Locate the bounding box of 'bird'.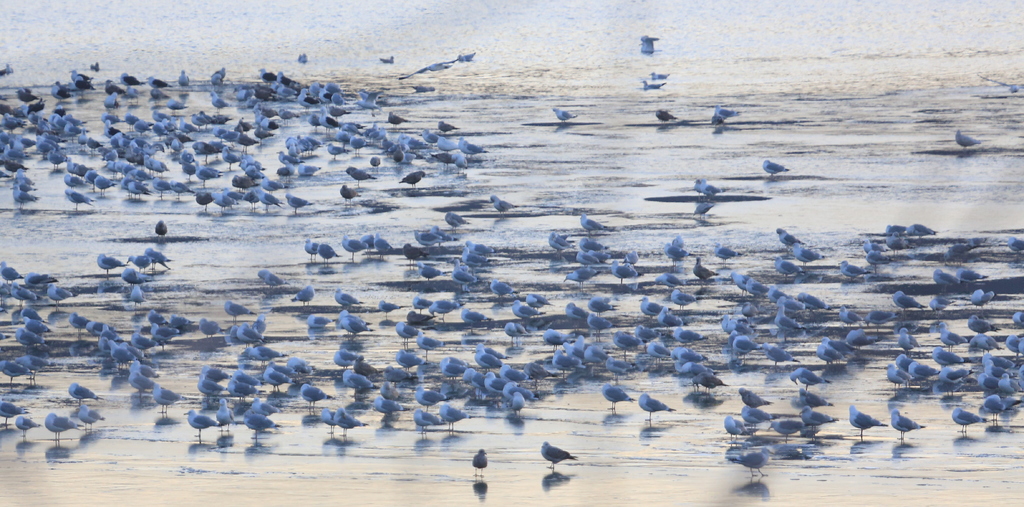
Bounding box: <bbox>2, 63, 15, 79</bbox>.
